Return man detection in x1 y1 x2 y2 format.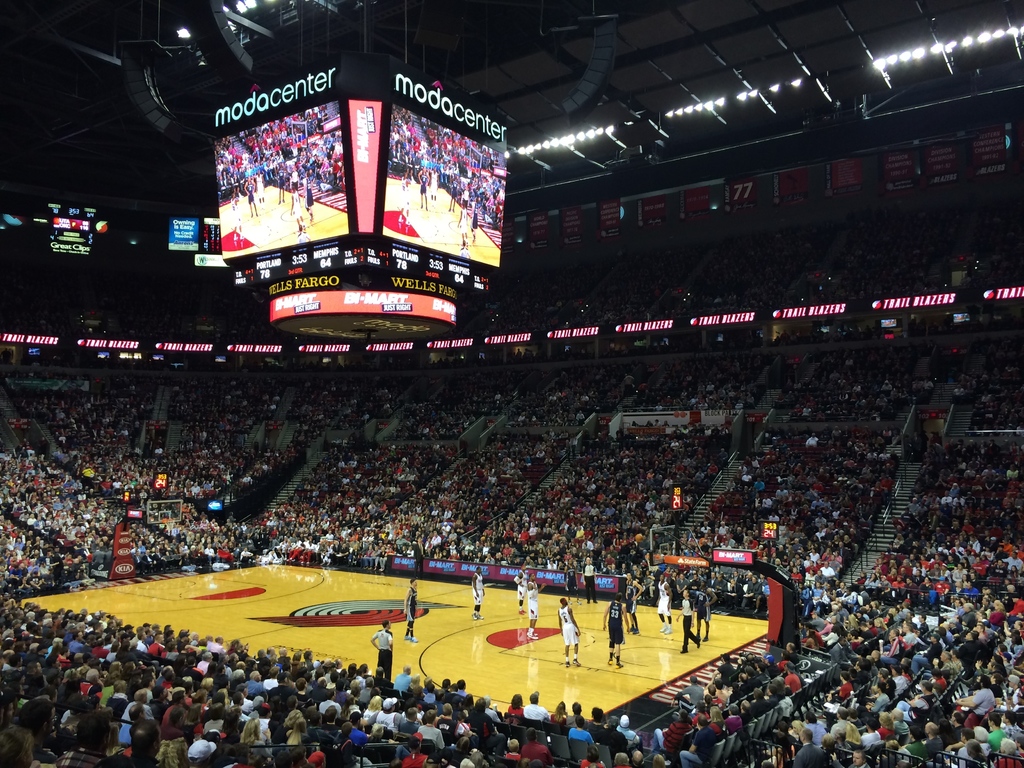
655 573 672 634.
